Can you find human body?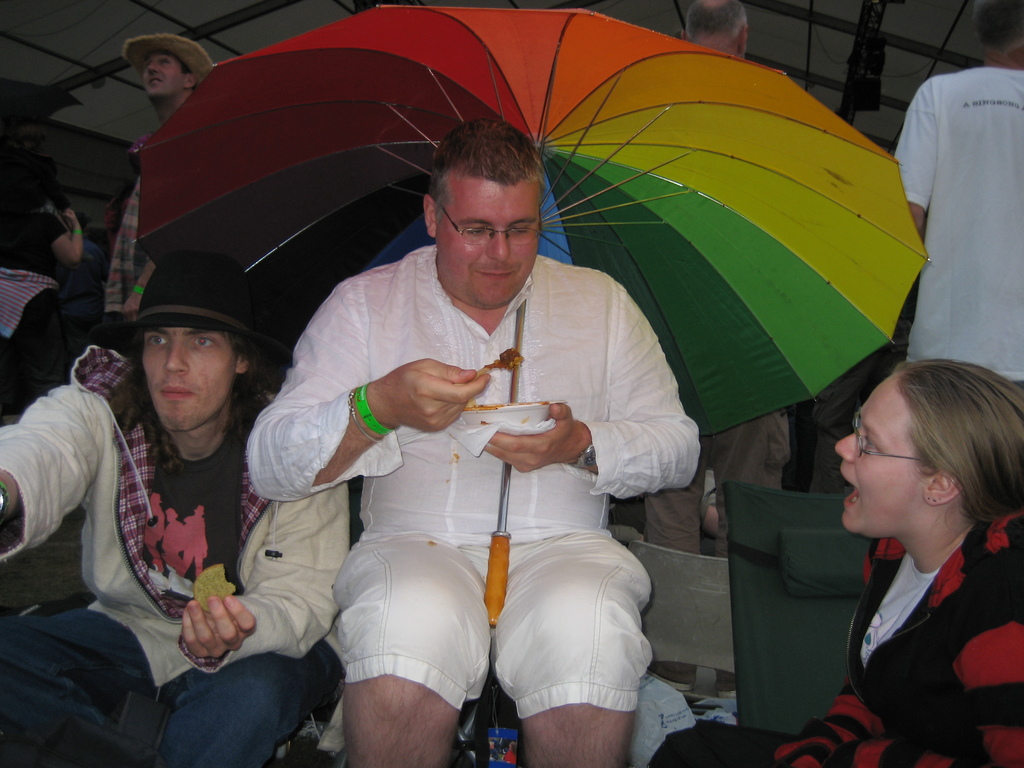
Yes, bounding box: locate(236, 118, 717, 762).
